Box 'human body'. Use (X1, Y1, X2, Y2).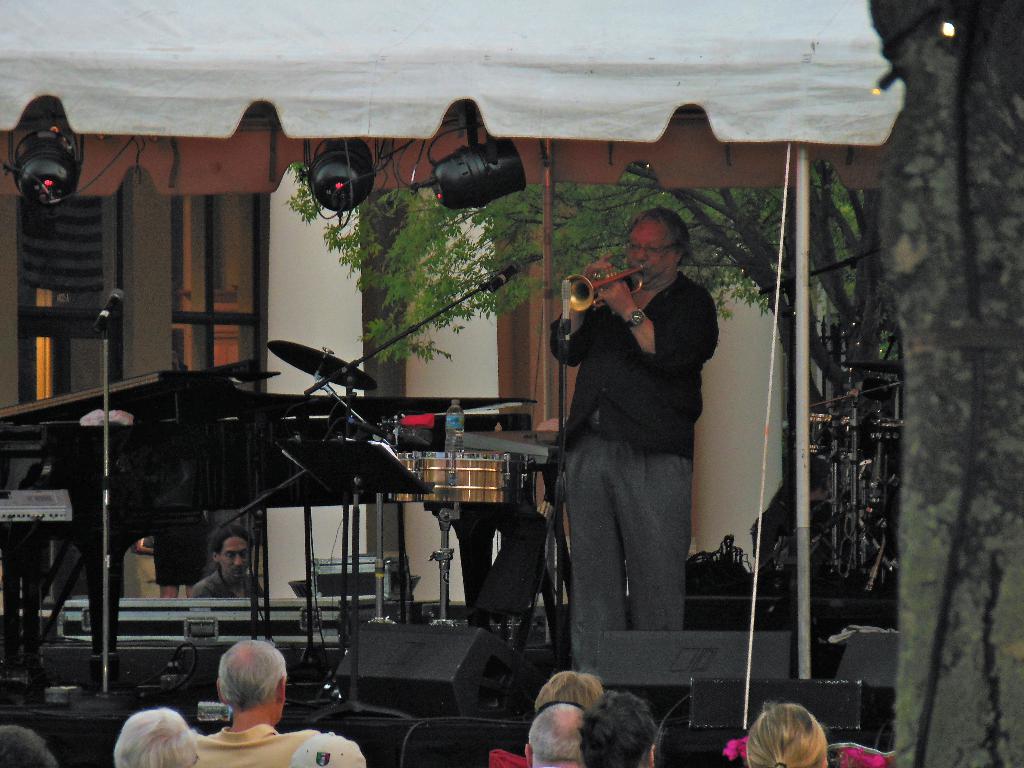
(540, 201, 724, 664).
